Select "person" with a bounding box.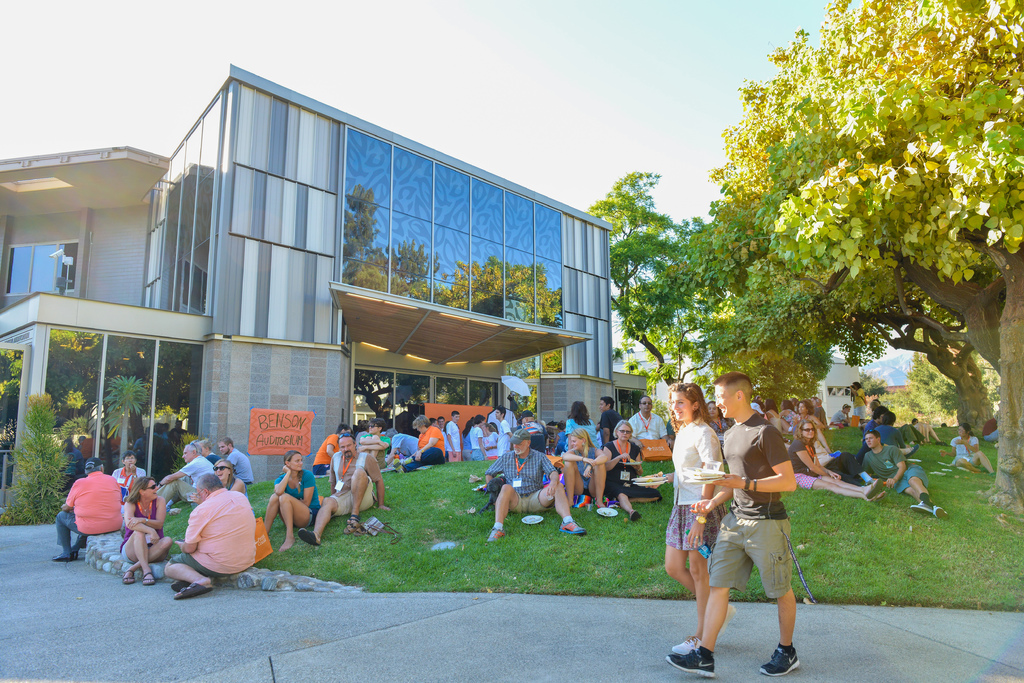
(x1=484, y1=428, x2=587, y2=542).
